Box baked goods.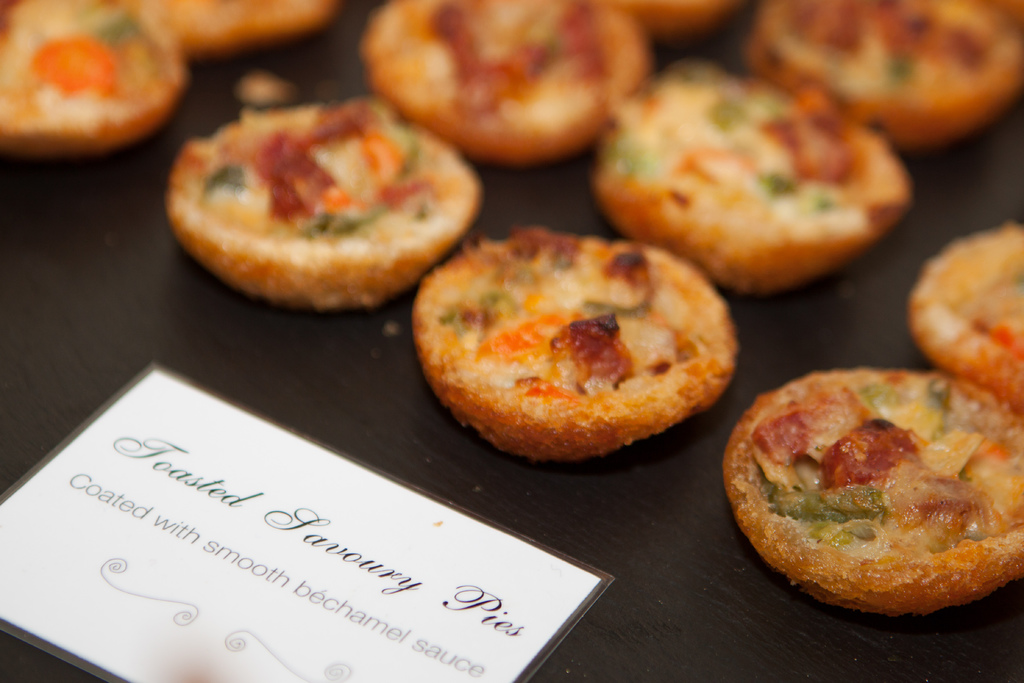
[left=166, top=92, right=503, bottom=300].
